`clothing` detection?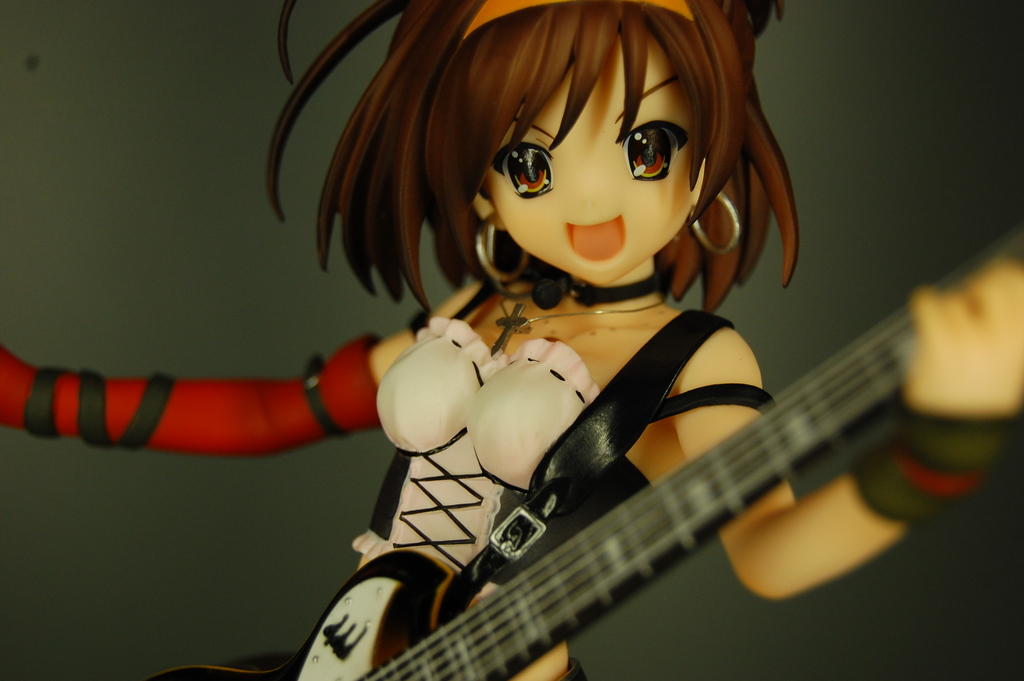
<bbox>147, 274, 772, 680</bbox>
